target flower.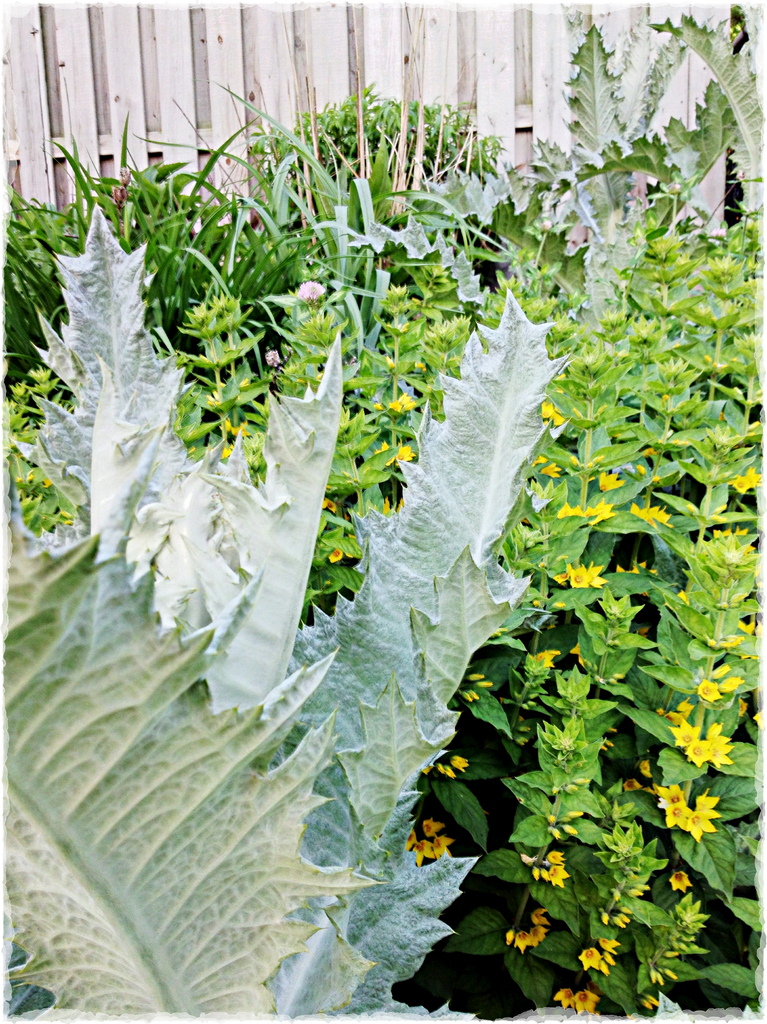
Target region: crop(662, 711, 682, 725).
